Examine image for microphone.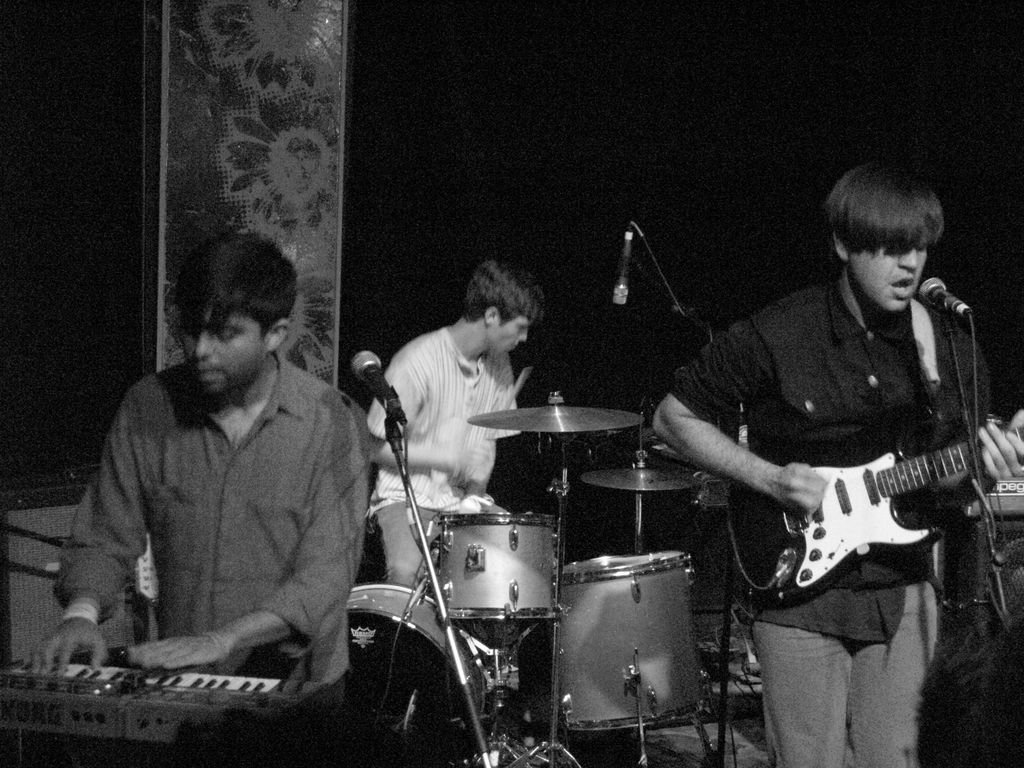
Examination result: left=609, top=222, right=637, bottom=317.
